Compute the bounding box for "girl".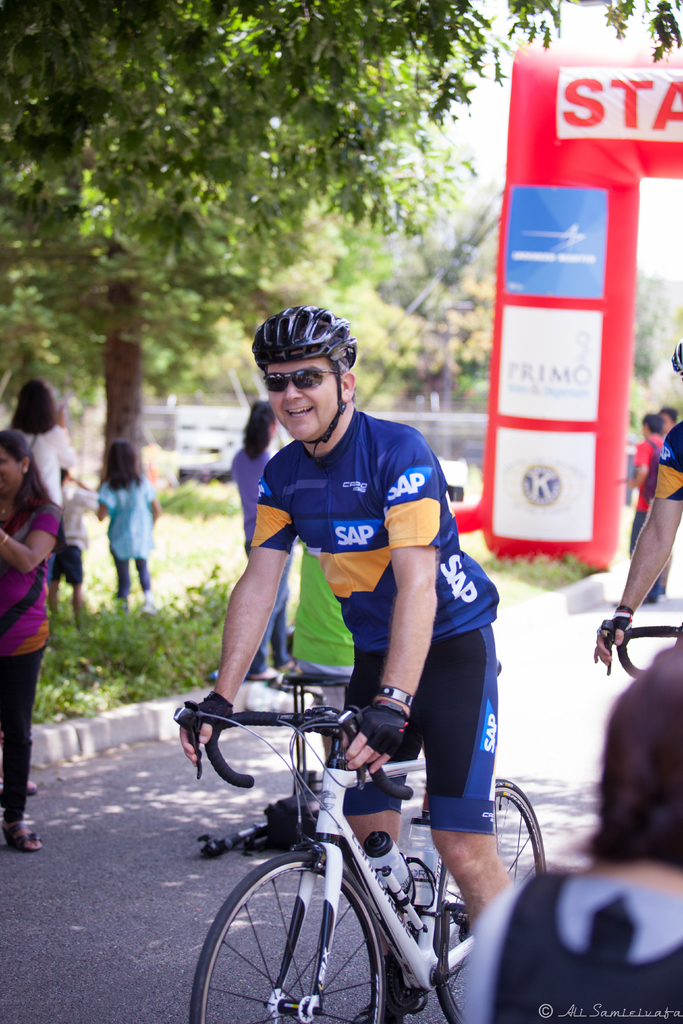
x1=98 y1=438 x2=164 y2=614.
